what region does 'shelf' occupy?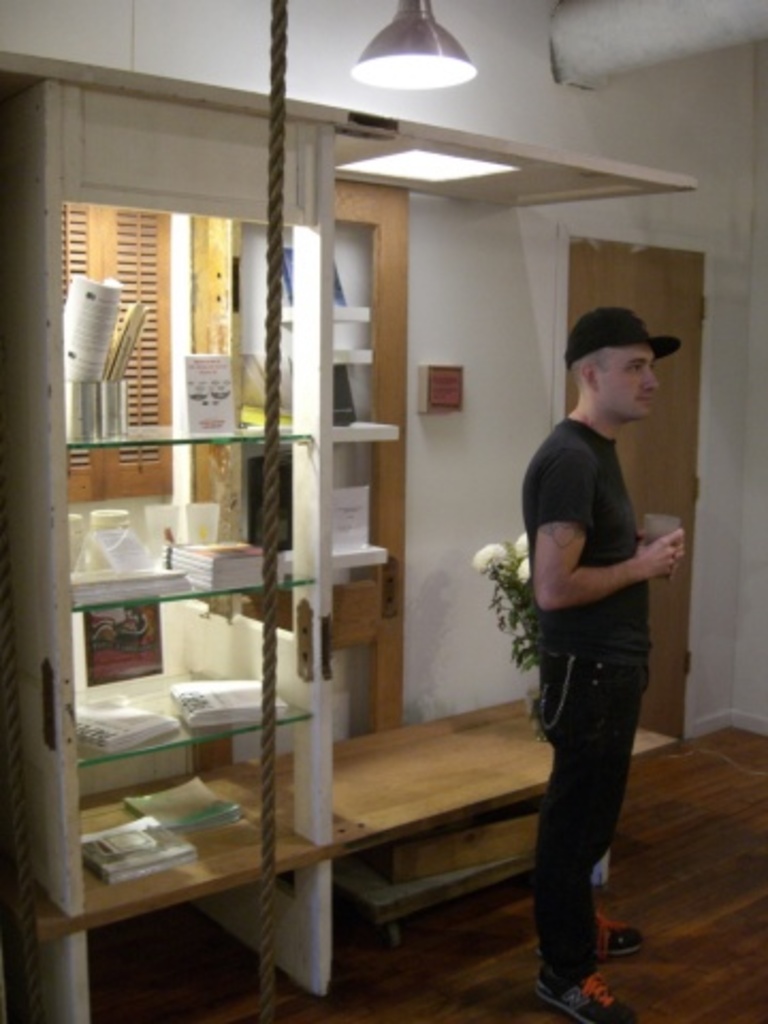
box(2, 47, 343, 1020).
